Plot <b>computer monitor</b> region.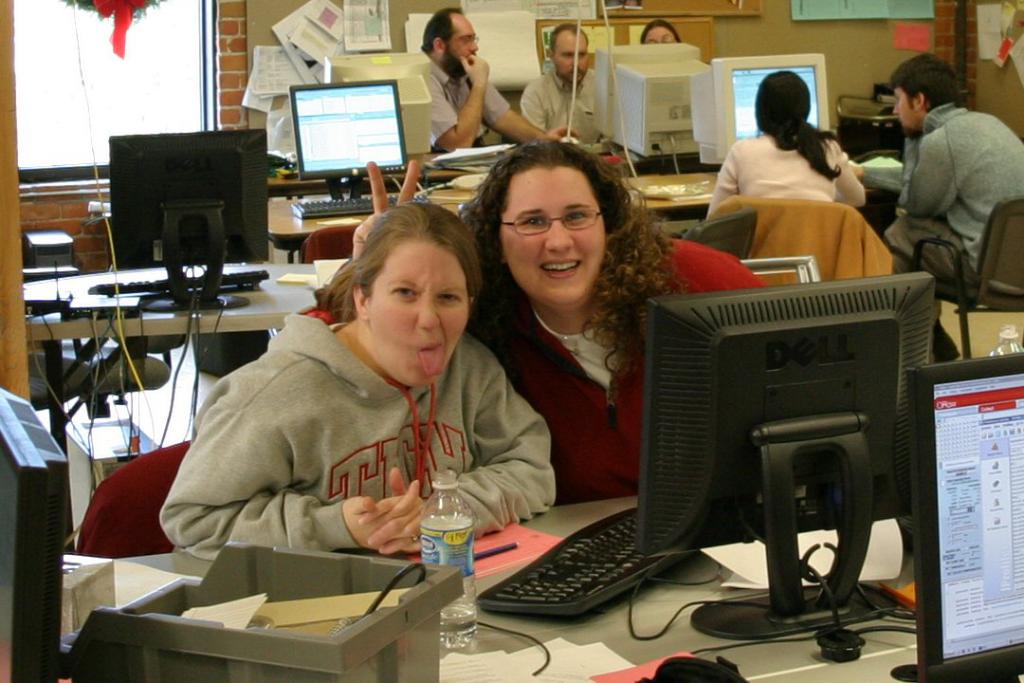
Plotted at bbox=[597, 42, 711, 162].
